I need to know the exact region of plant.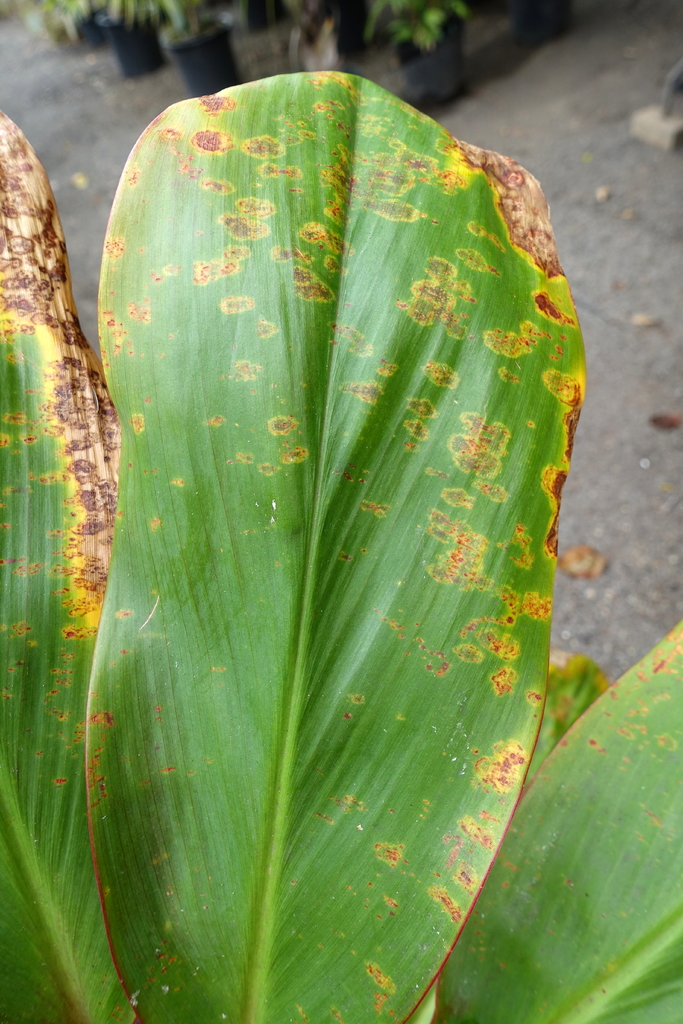
Region: (86, 0, 210, 40).
